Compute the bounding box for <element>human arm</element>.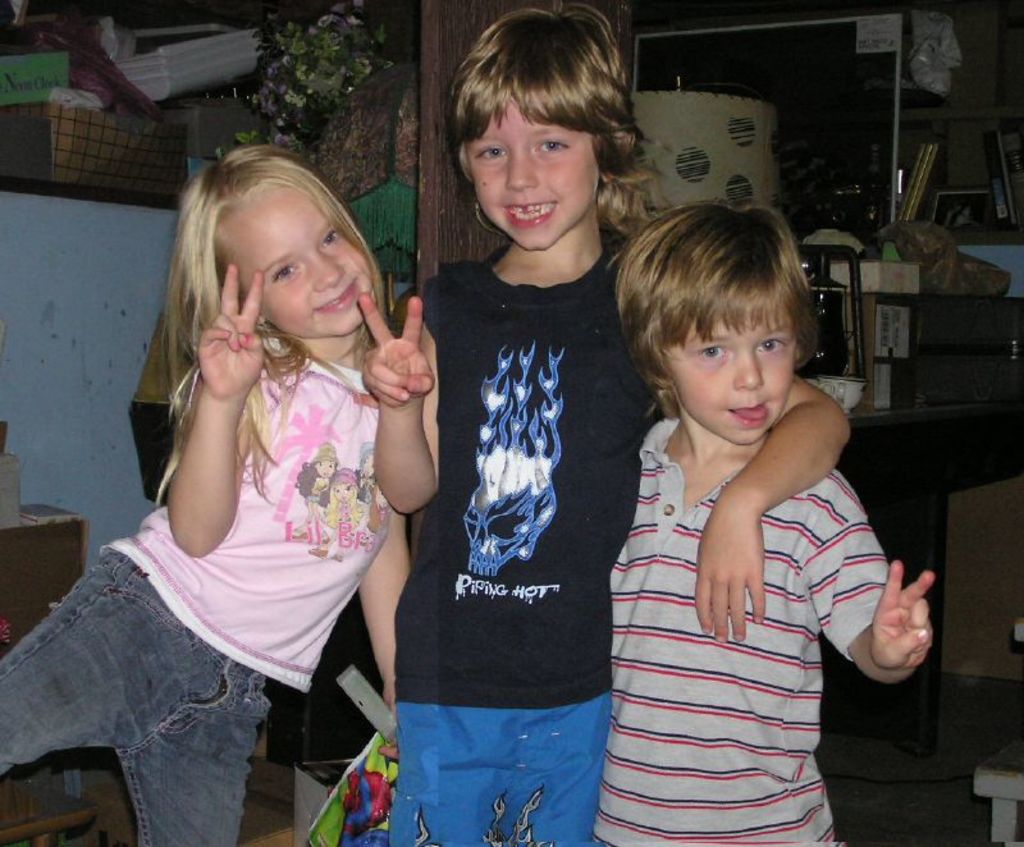
(x1=803, y1=489, x2=936, y2=683).
